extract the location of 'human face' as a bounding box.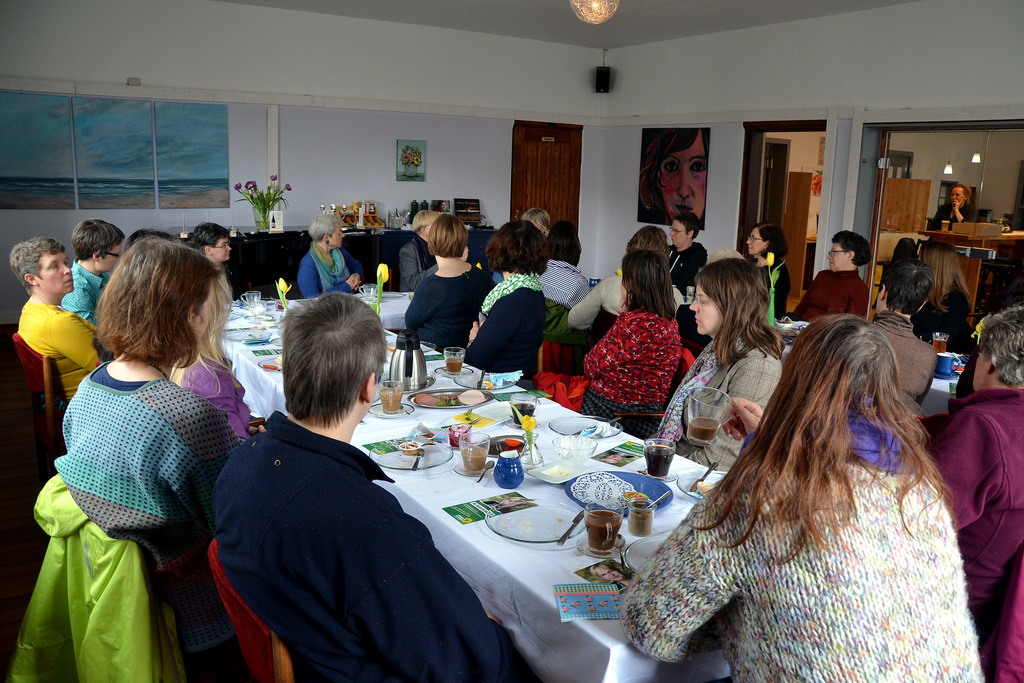
select_region(328, 222, 344, 249).
